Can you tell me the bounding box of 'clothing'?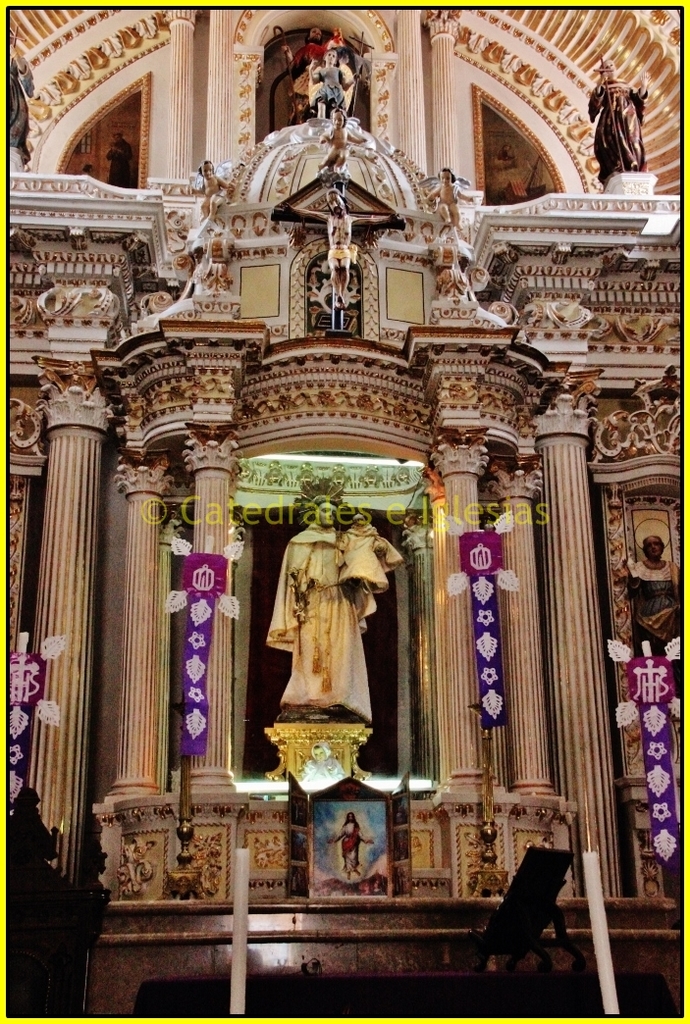
pyautogui.locateOnScreen(256, 474, 387, 729).
